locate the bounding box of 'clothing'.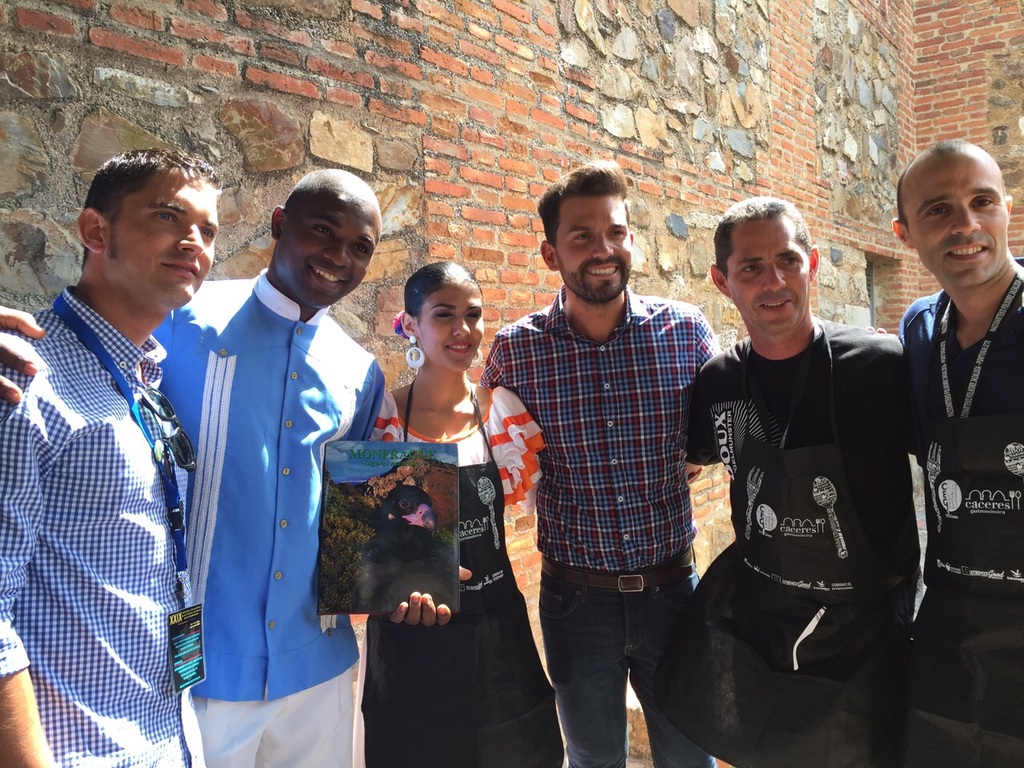
Bounding box: rect(480, 282, 726, 767).
